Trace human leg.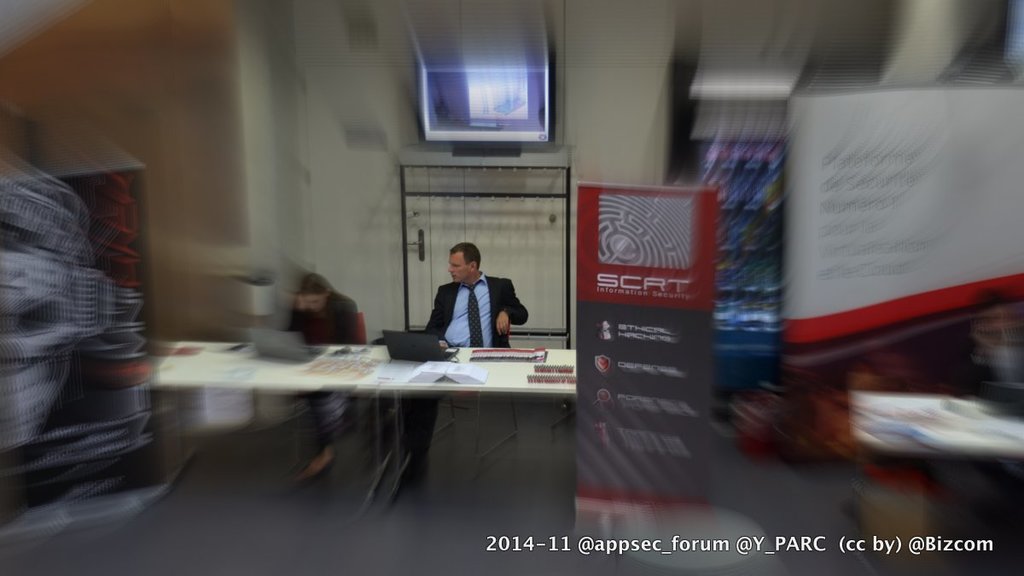
Traced to region(305, 393, 335, 475).
